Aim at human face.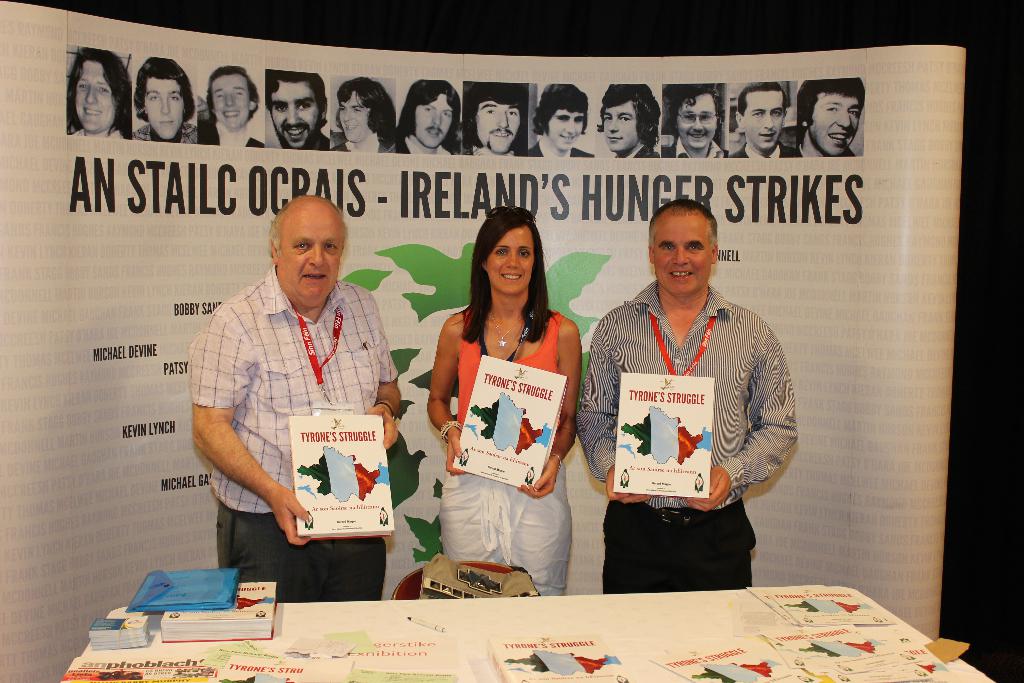
Aimed at <box>334,89,371,142</box>.
